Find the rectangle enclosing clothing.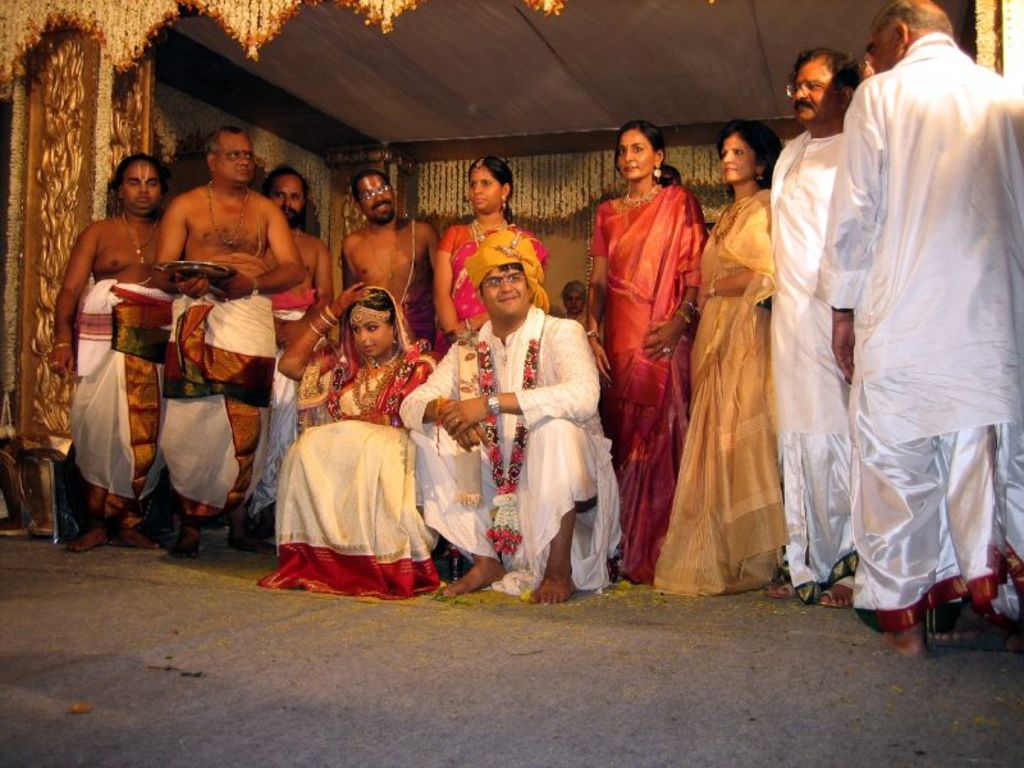
bbox=(814, 32, 1023, 632).
